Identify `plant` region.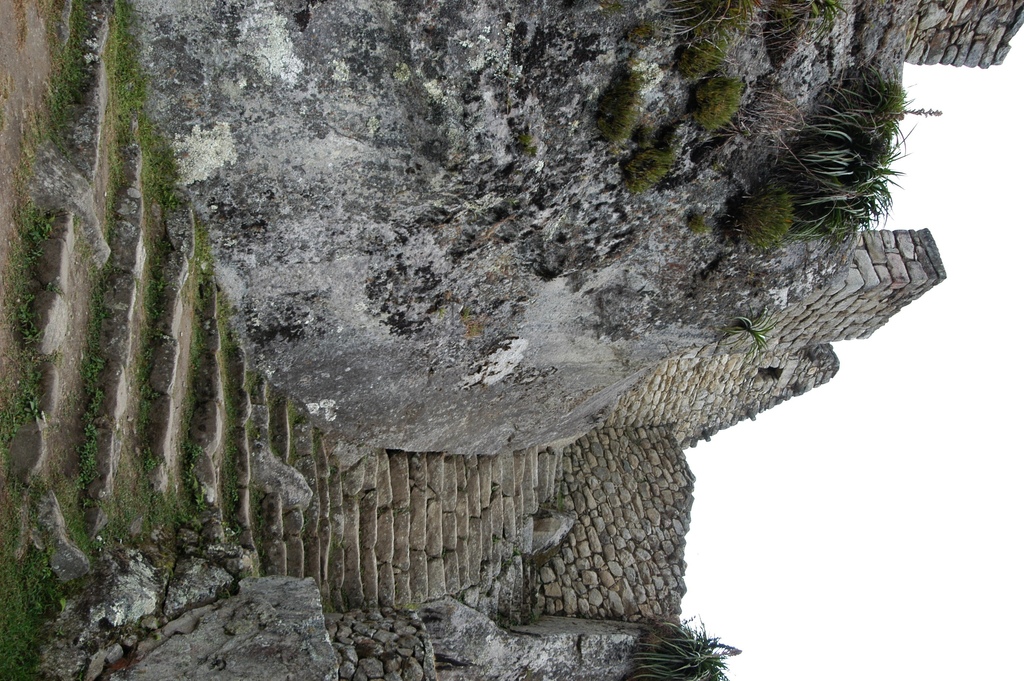
Region: 723,181,787,254.
